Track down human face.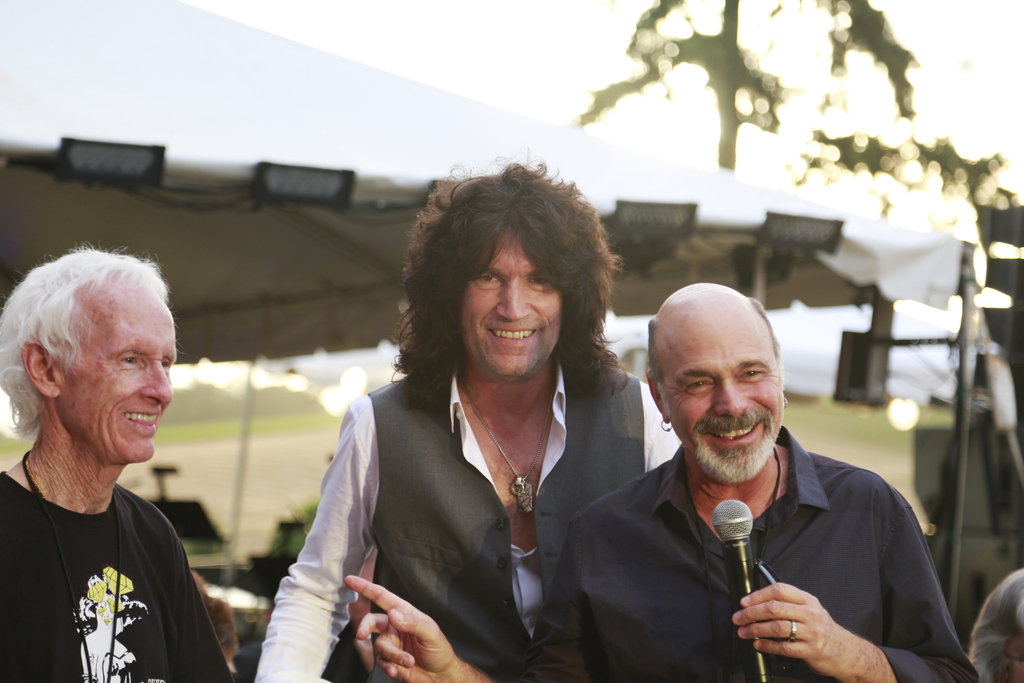
Tracked to [left=63, top=288, right=174, bottom=462].
